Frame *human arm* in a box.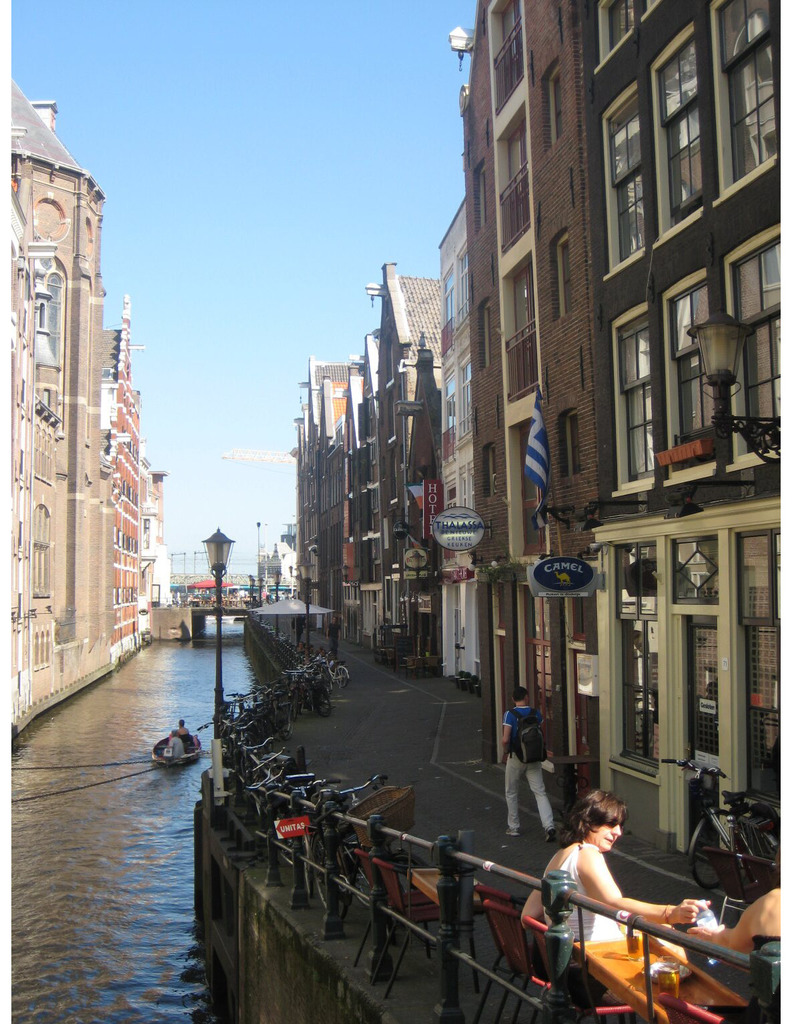
<box>492,701,517,752</box>.
